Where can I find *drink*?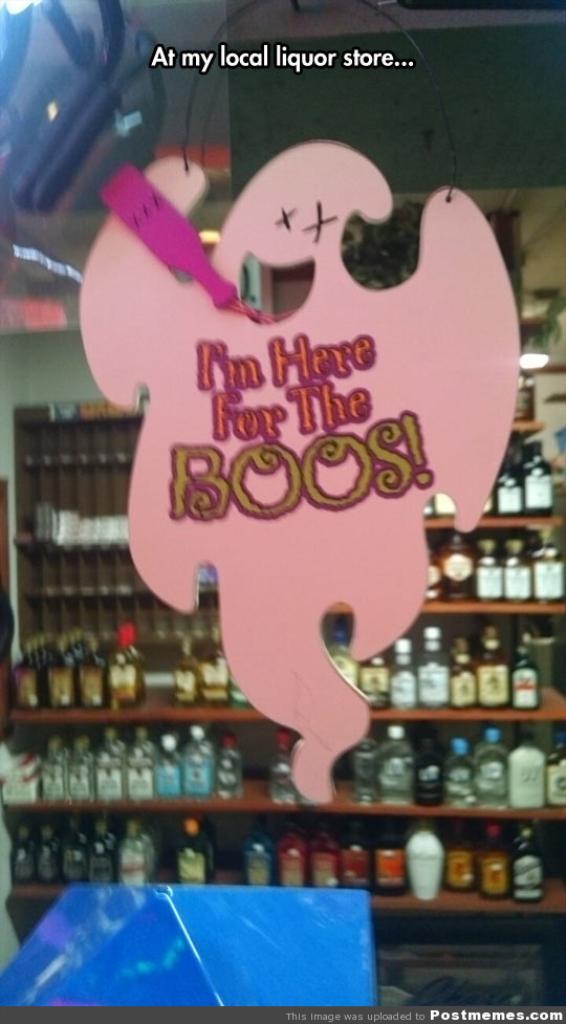
You can find it at bbox=[117, 821, 148, 885].
